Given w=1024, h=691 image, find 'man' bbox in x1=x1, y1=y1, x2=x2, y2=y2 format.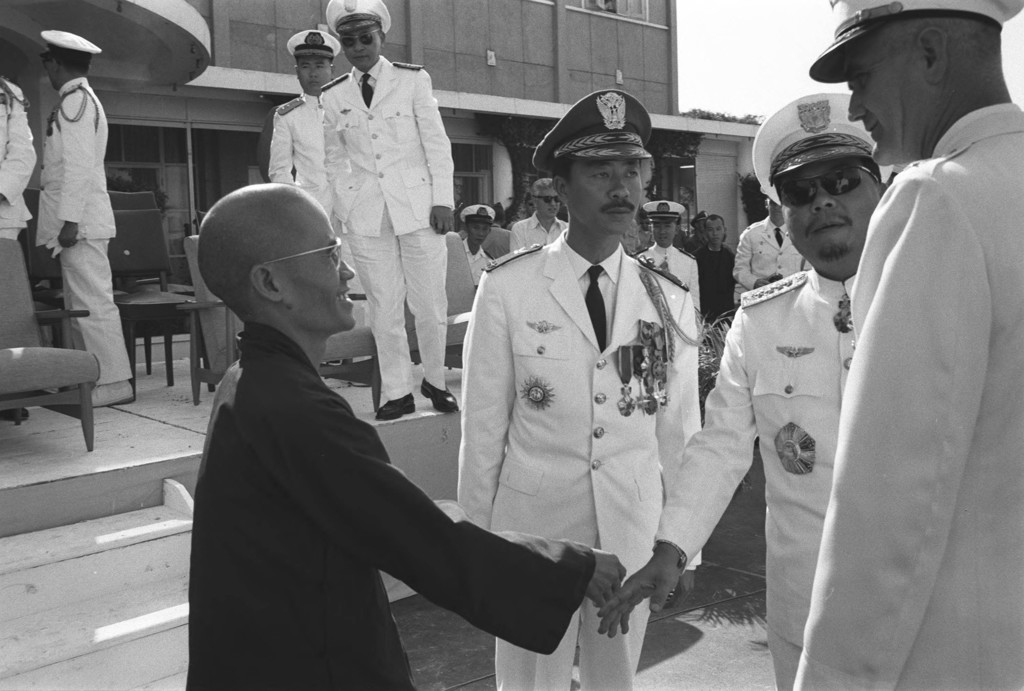
x1=0, y1=76, x2=36, y2=242.
